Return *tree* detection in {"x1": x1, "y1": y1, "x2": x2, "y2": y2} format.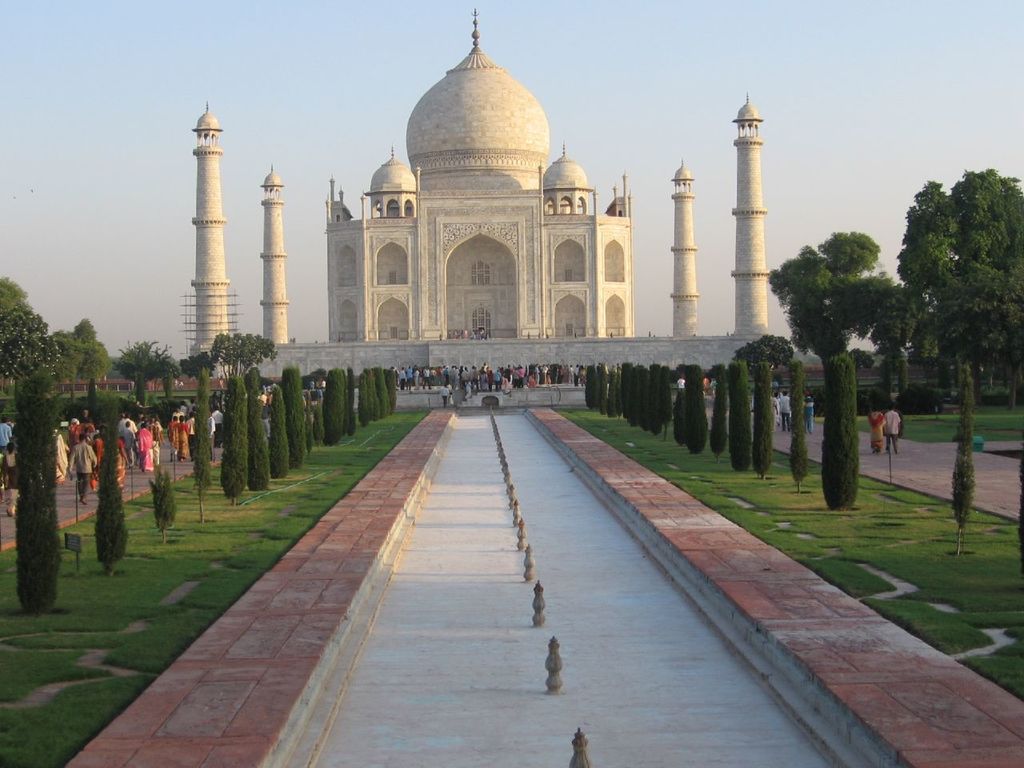
{"x1": 0, "y1": 305, "x2": 61, "y2": 385}.
